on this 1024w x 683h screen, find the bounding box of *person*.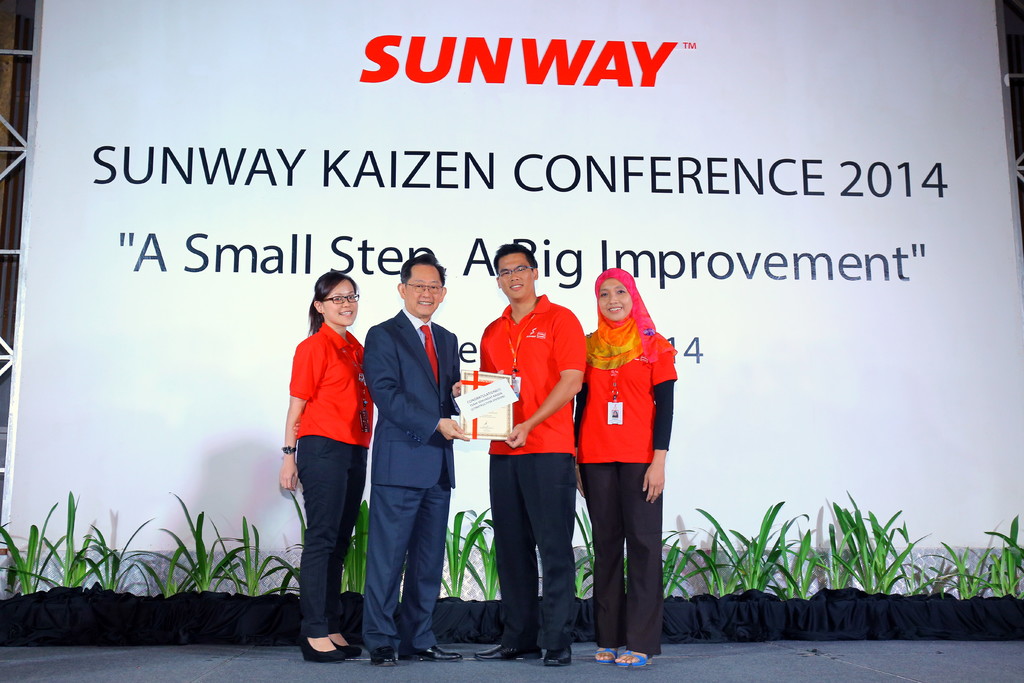
Bounding box: <region>276, 270, 378, 662</region>.
